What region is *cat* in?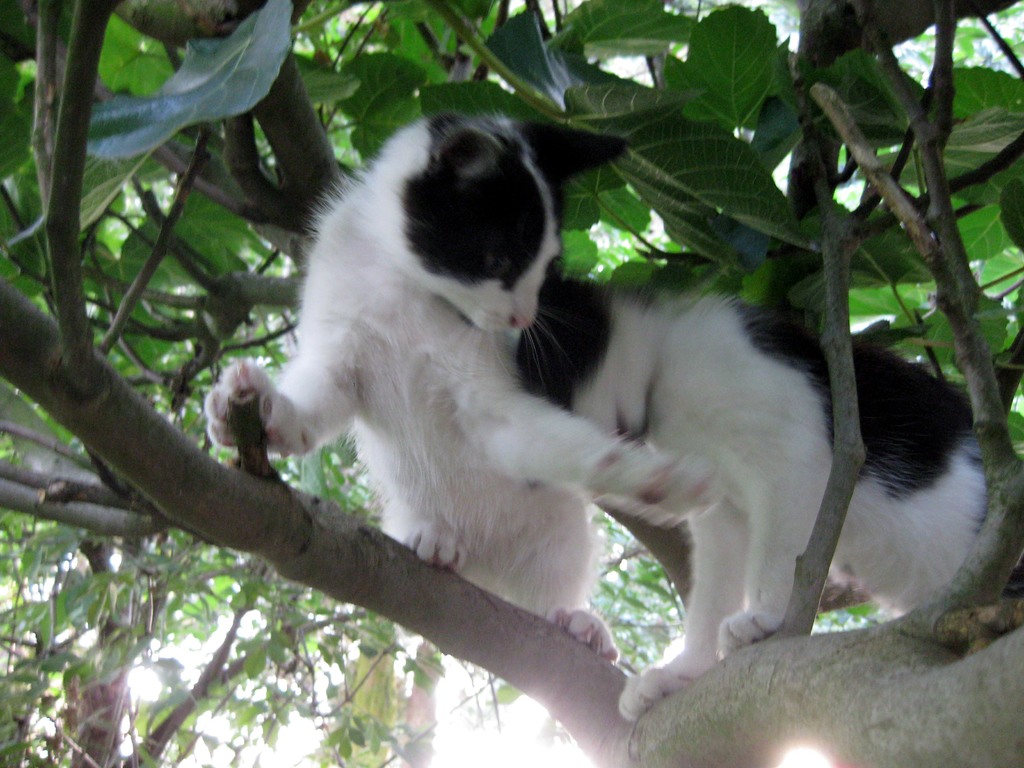
{"x1": 515, "y1": 271, "x2": 1023, "y2": 730}.
